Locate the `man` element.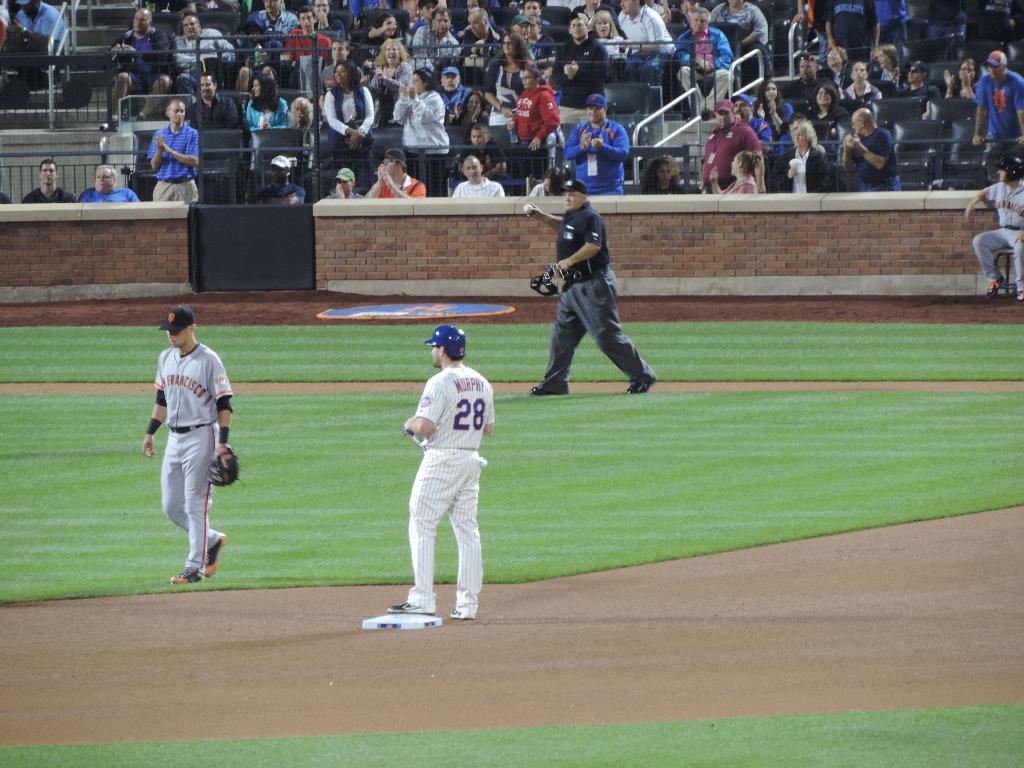
Element bbox: Rect(183, 72, 243, 131).
